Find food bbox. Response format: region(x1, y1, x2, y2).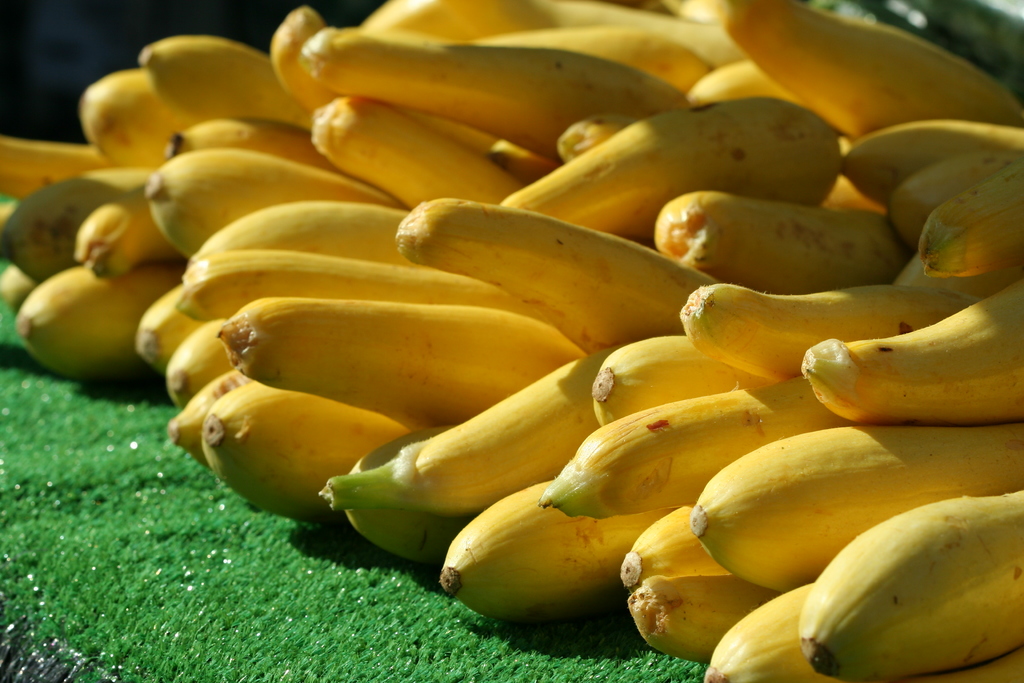
region(0, 0, 1023, 682).
